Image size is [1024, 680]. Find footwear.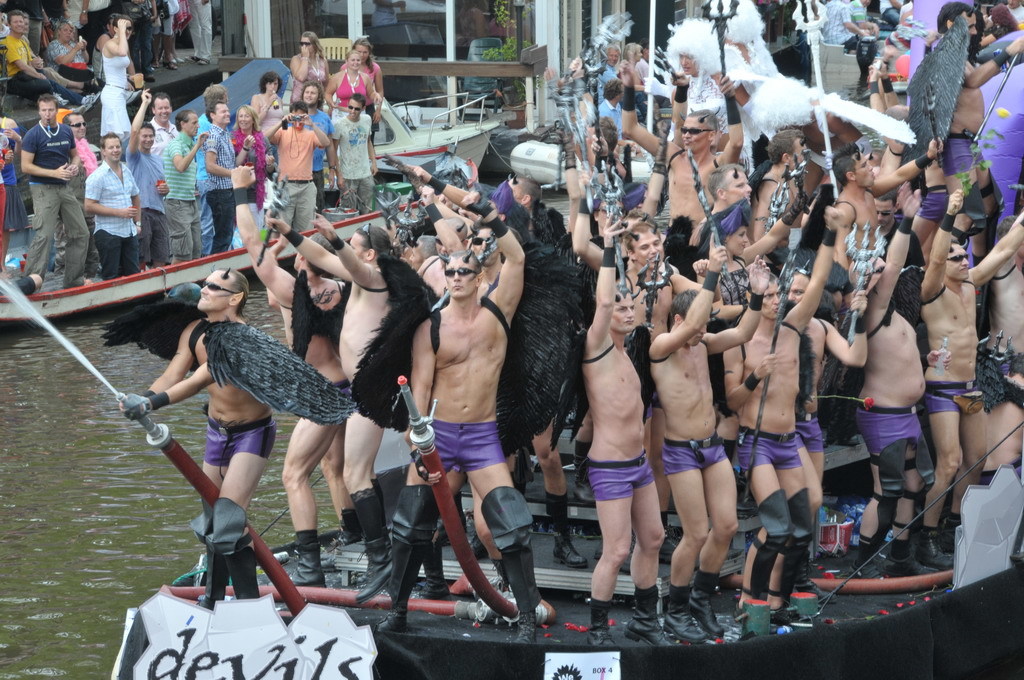
(292,553,318,589).
